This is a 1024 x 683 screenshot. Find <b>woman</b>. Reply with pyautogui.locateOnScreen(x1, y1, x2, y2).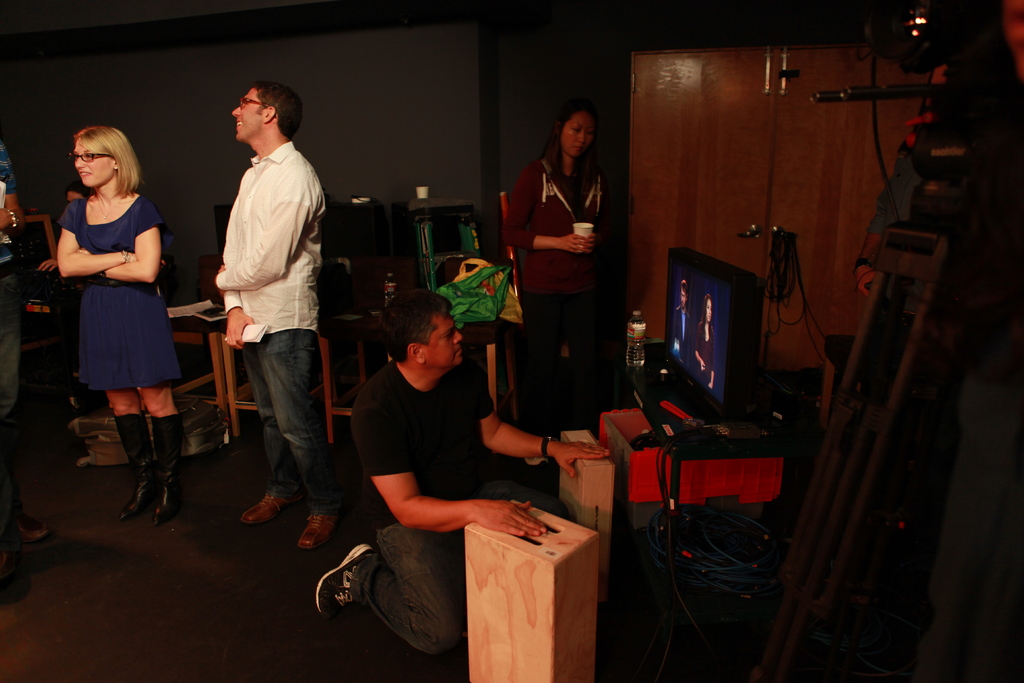
pyautogui.locateOnScreen(39, 126, 184, 523).
